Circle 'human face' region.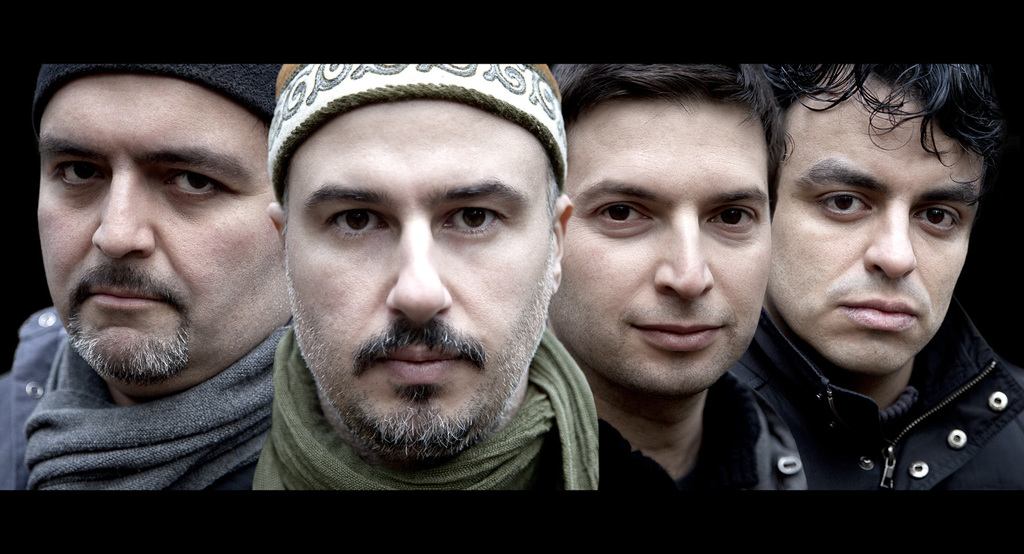
Region: locate(39, 75, 286, 383).
